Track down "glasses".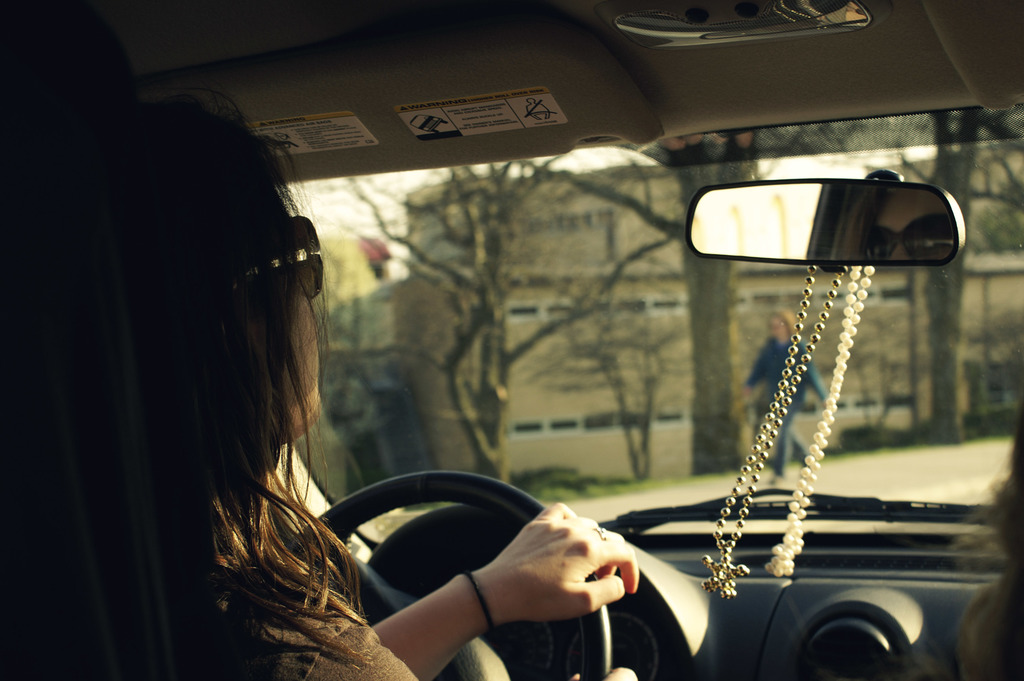
Tracked to bbox=(230, 210, 330, 308).
